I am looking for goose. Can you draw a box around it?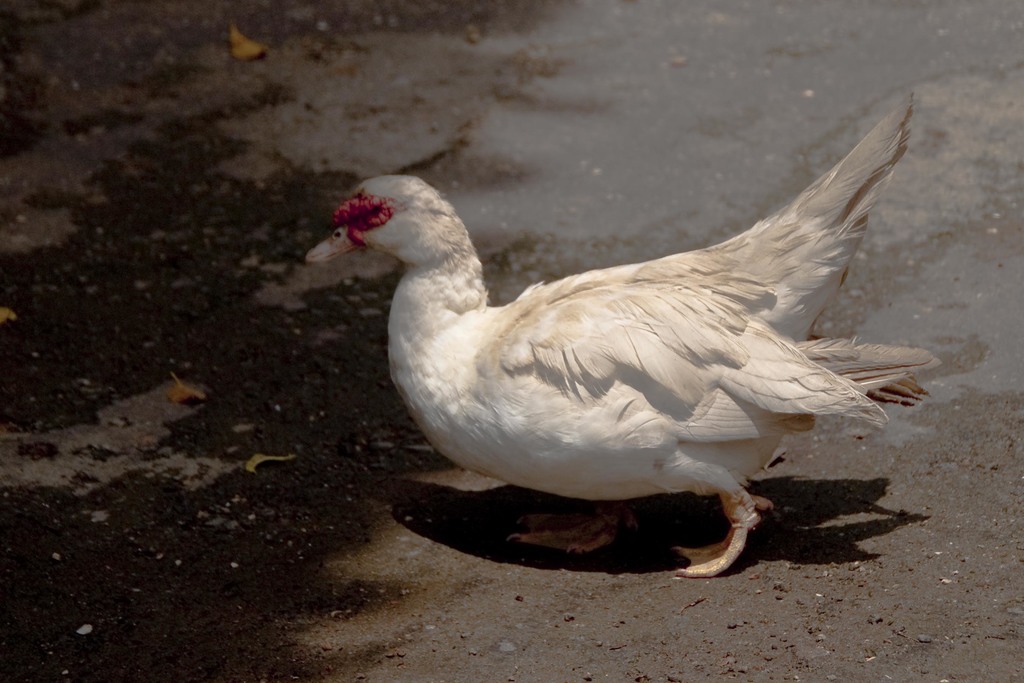
Sure, the bounding box is 301,92,938,577.
